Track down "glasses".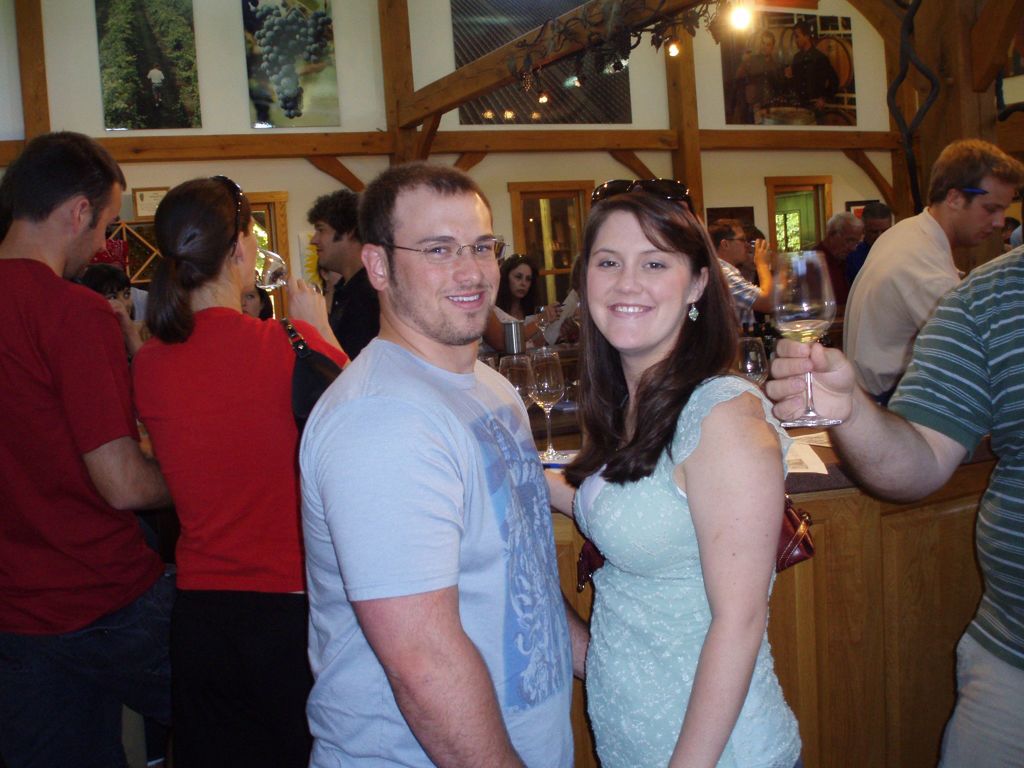
Tracked to bbox=[371, 242, 511, 266].
